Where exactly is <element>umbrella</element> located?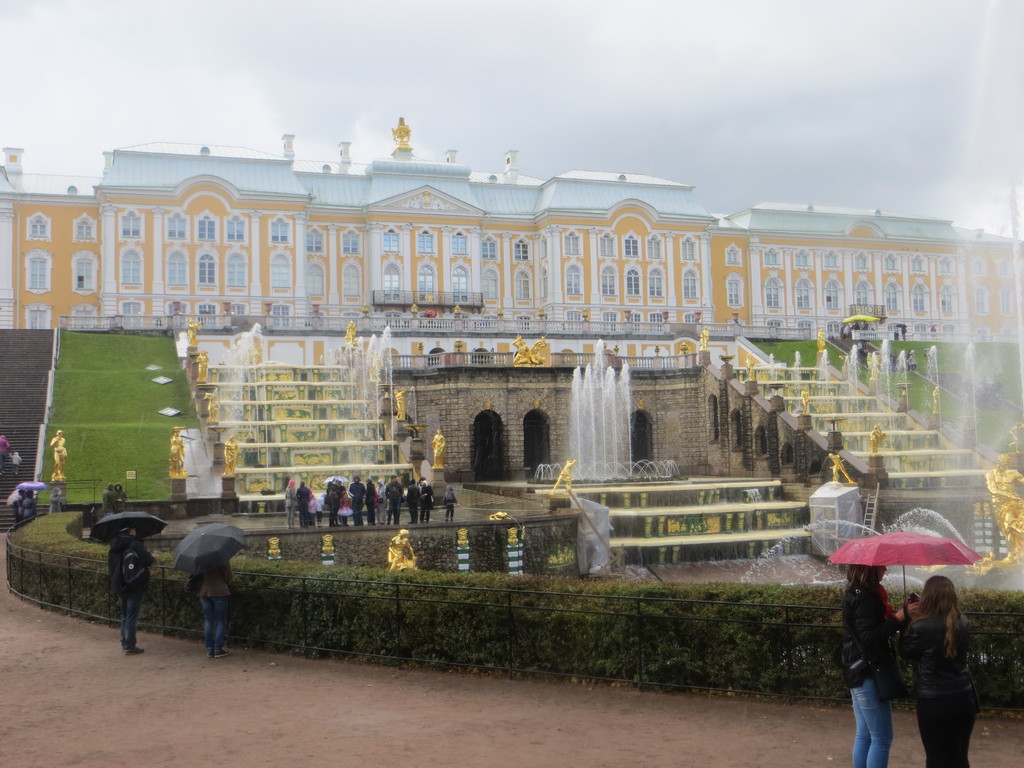
Its bounding box is pyautogui.locateOnScreen(828, 530, 984, 602).
